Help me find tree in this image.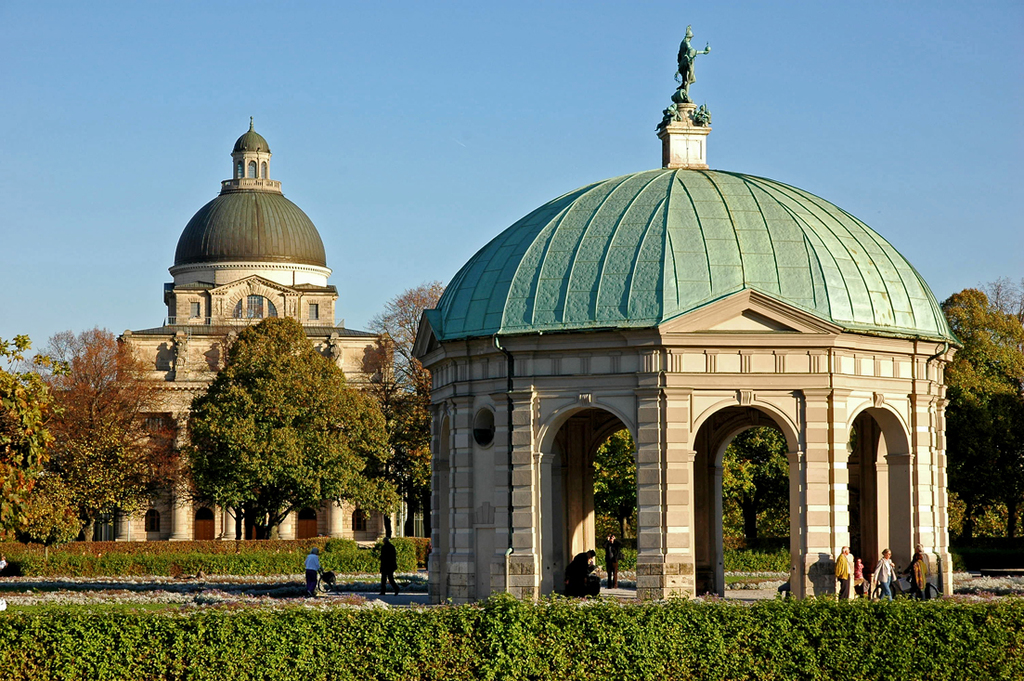
Found it: 384,390,433,538.
